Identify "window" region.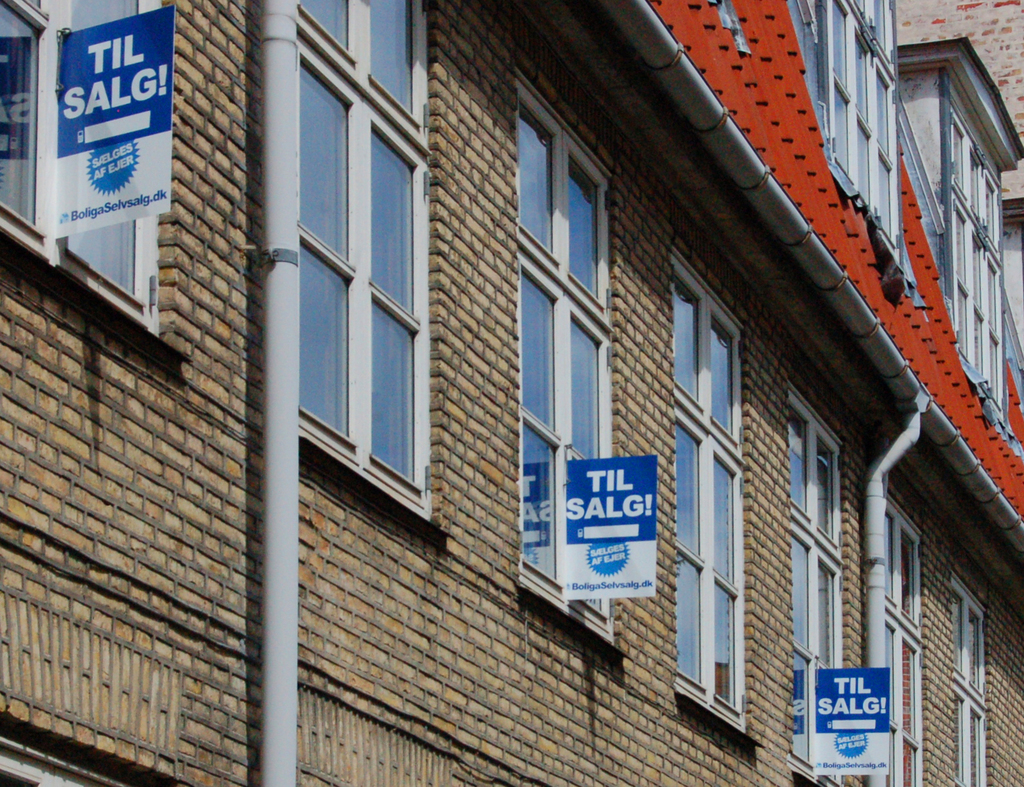
Region: bbox(821, 0, 899, 247).
